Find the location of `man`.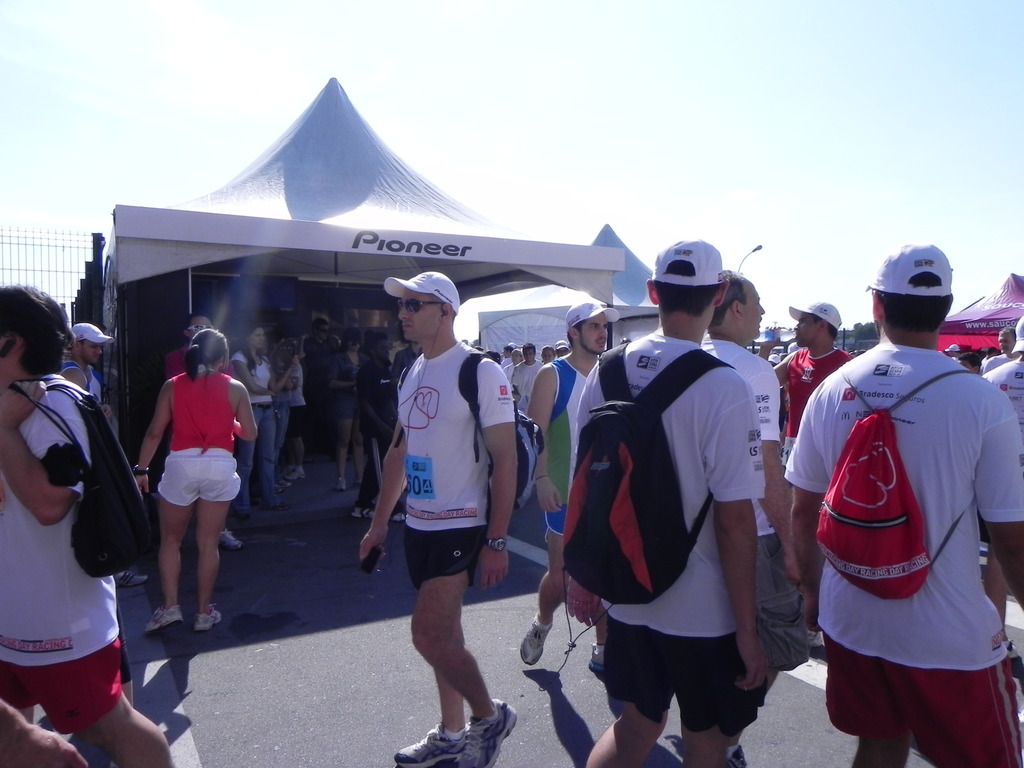
Location: Rect(61, 323, 147, 593).
